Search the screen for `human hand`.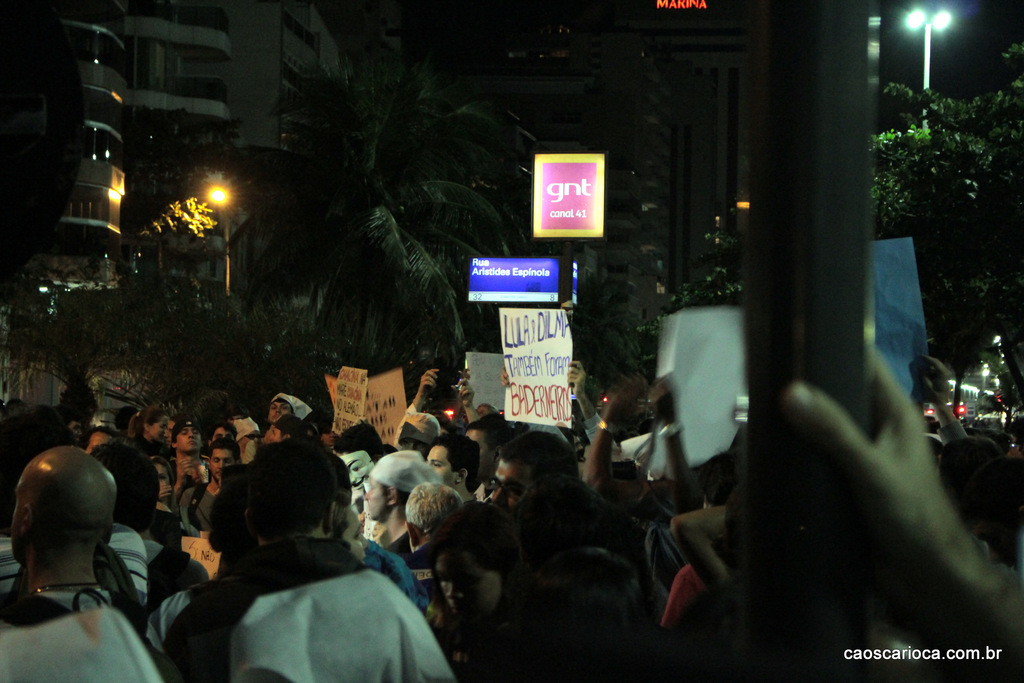
Found at [456, 369, 477, 410].
